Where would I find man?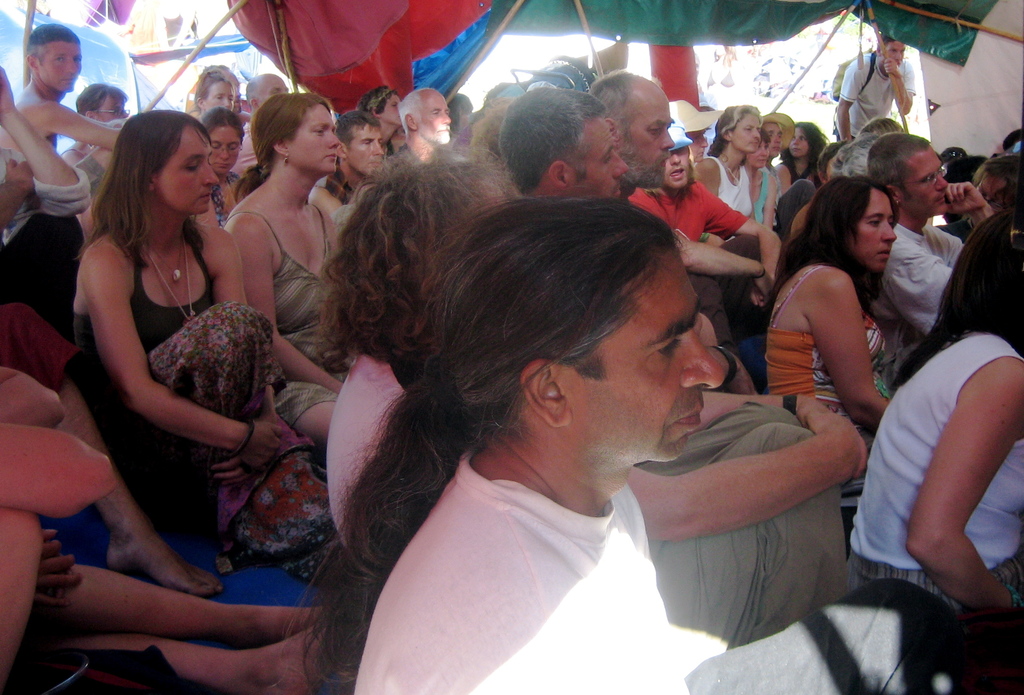
At <box>229,73,288,170</box>.
